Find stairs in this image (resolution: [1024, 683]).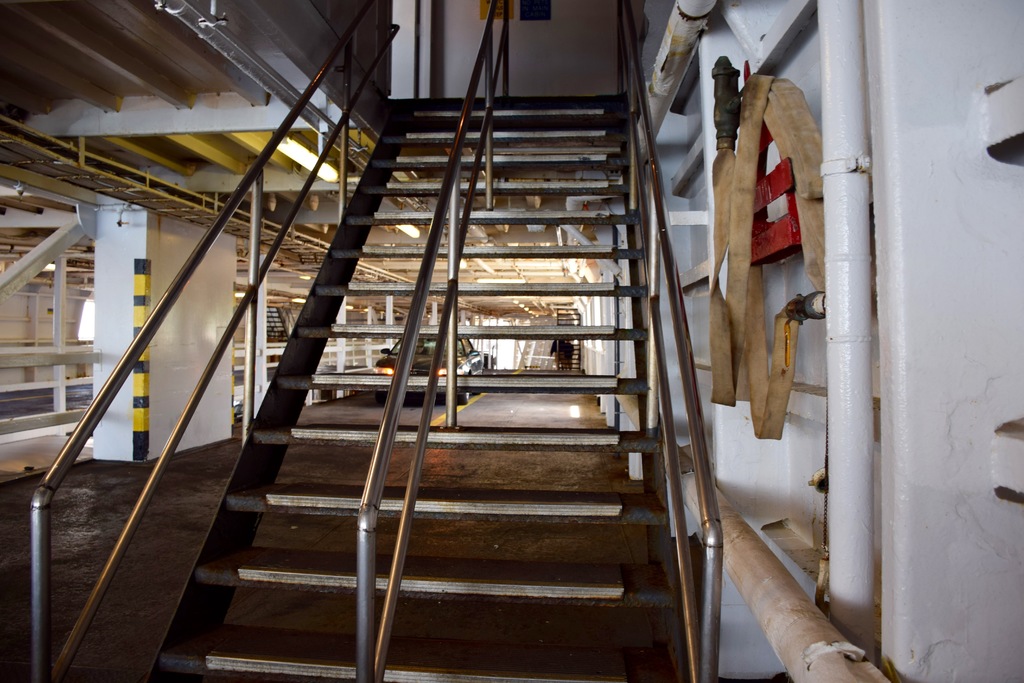
BBox(147, 90, 709, 682).
